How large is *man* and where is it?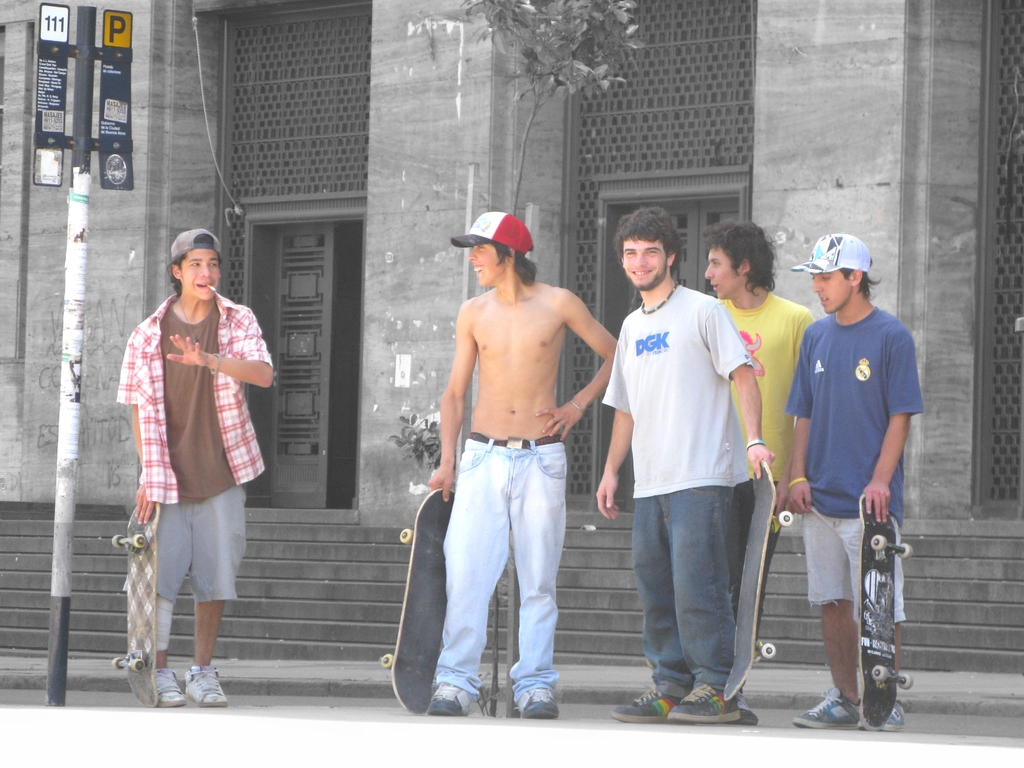
Bounding box: <region>404, 193, 611, 721</region>.
